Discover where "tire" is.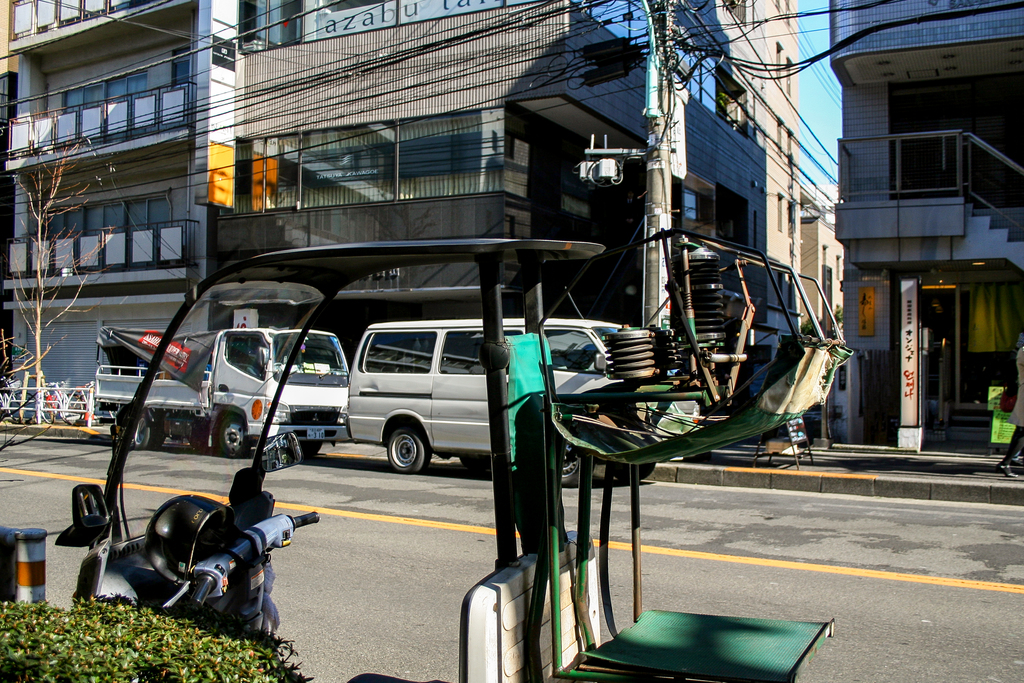
Discovered at <box>219,416,249,458</box>.
